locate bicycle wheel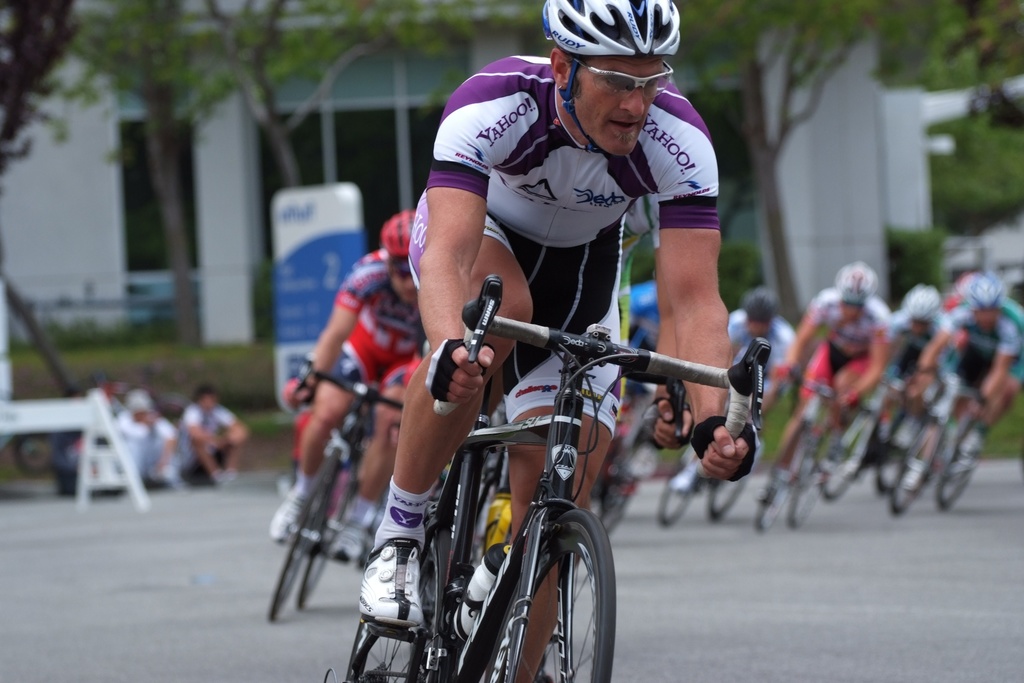
bbox=(783, 423, 835, 525)
